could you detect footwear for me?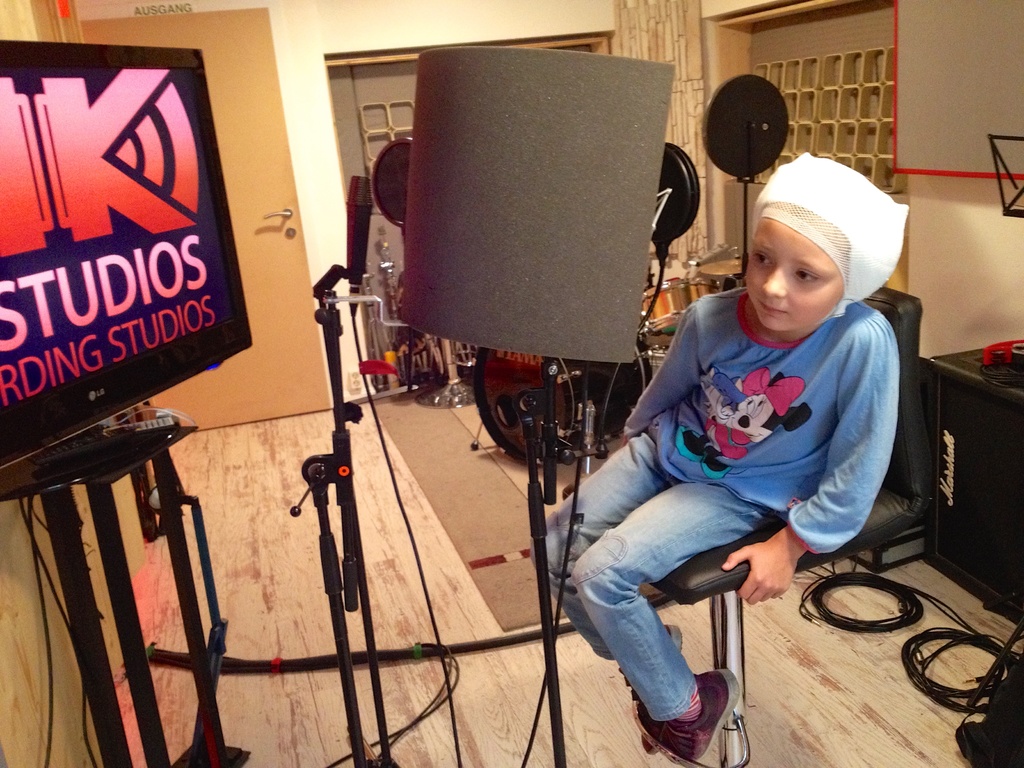
Detection result: 656, 671, 742, 767.
